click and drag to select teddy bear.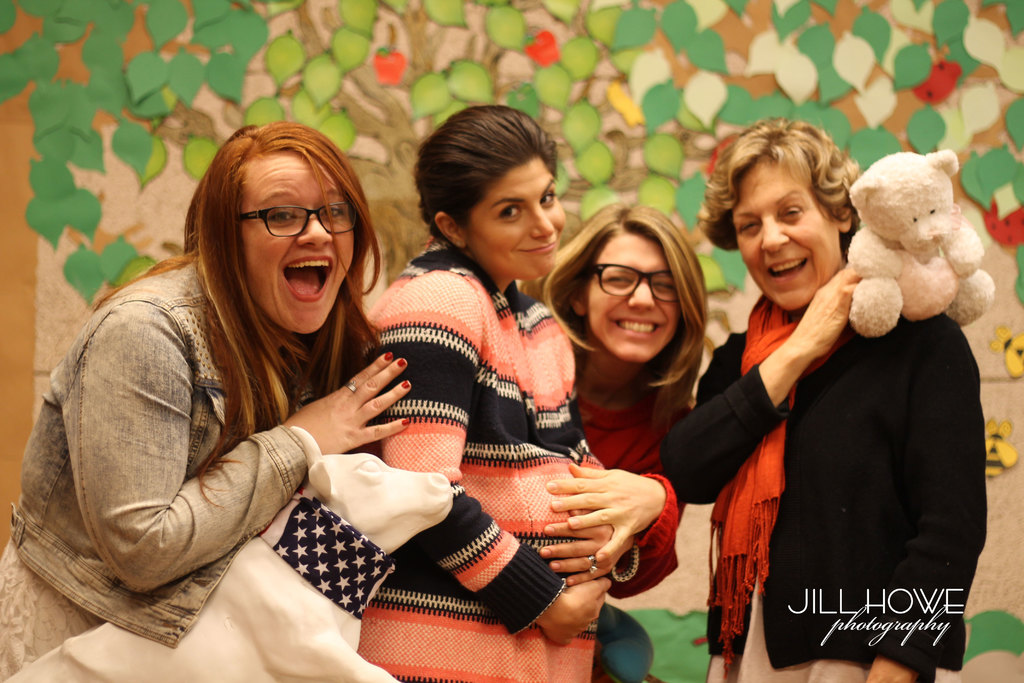
Selection: 844,147,996,340.
